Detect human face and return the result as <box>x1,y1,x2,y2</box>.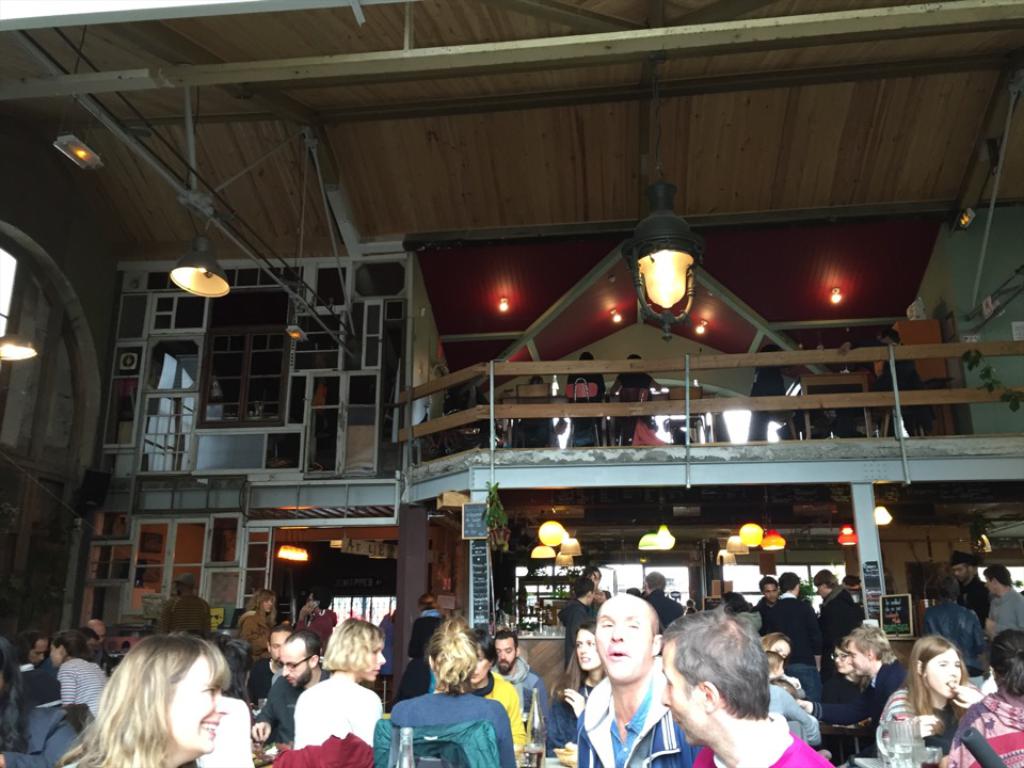
<box>846,646,868,674</box>.
